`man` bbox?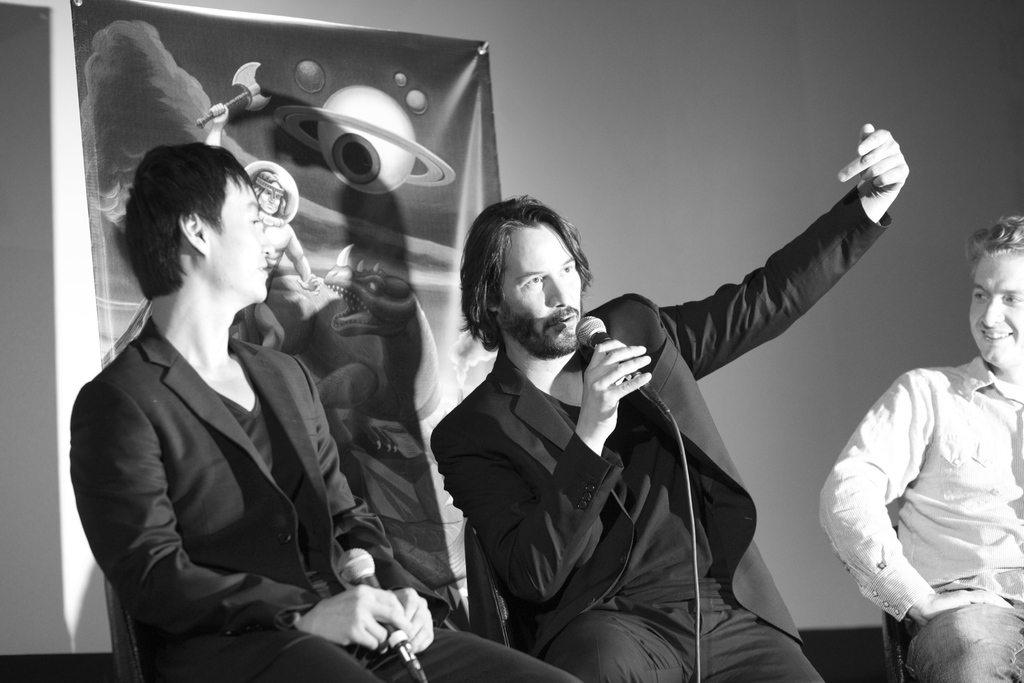
bbox=(69, 138, 579, 682)
